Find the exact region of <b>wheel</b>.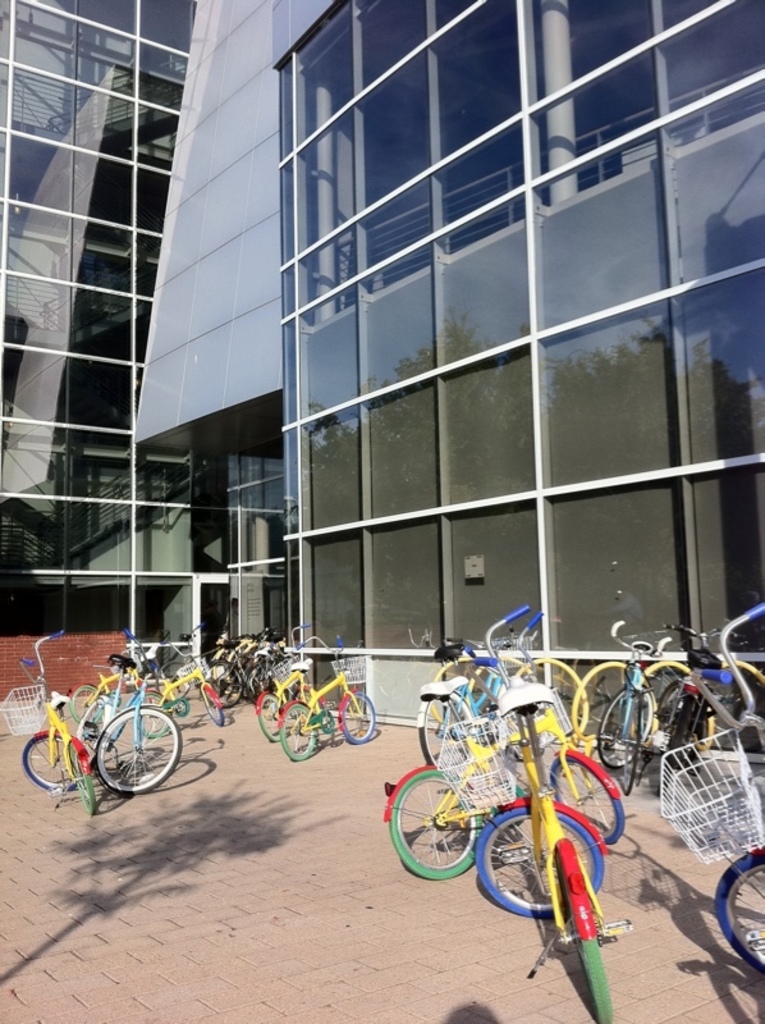
Exact region: <bbox>20, 733, 75, 795</bbox>.
